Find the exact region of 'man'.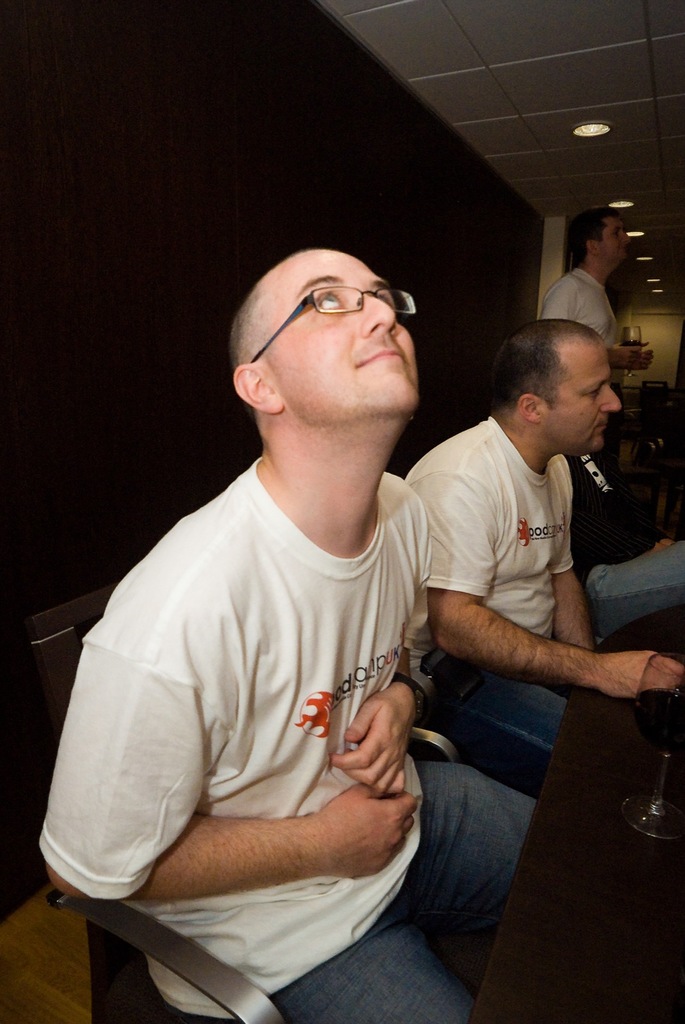
Exact region: rect(521, 205, 664, 402).
